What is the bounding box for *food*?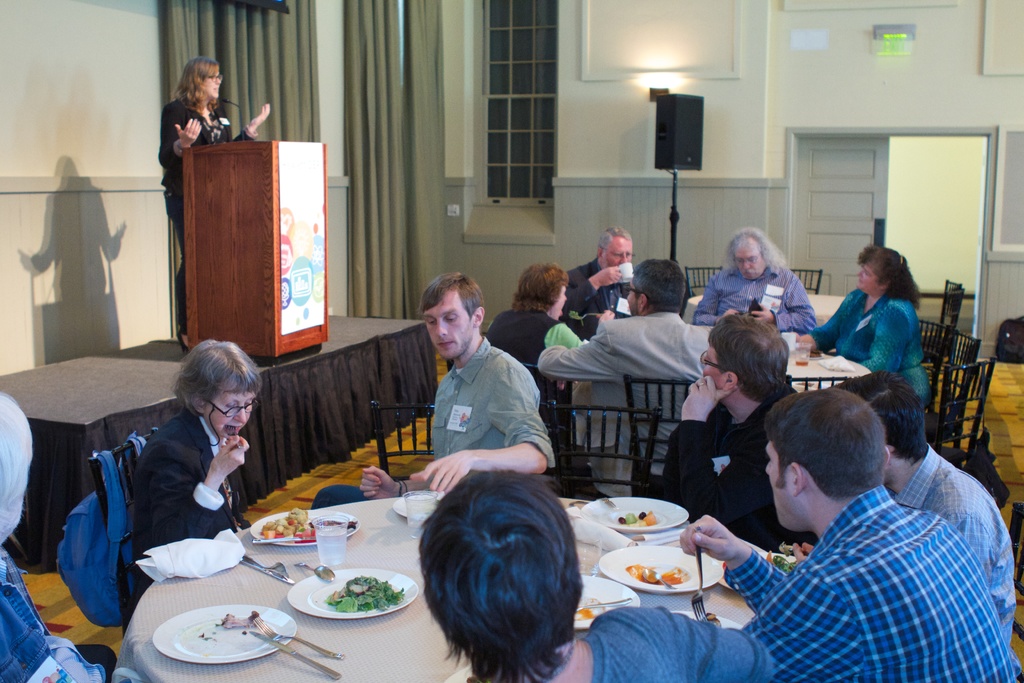
locate(215, 609, 262, 634).
